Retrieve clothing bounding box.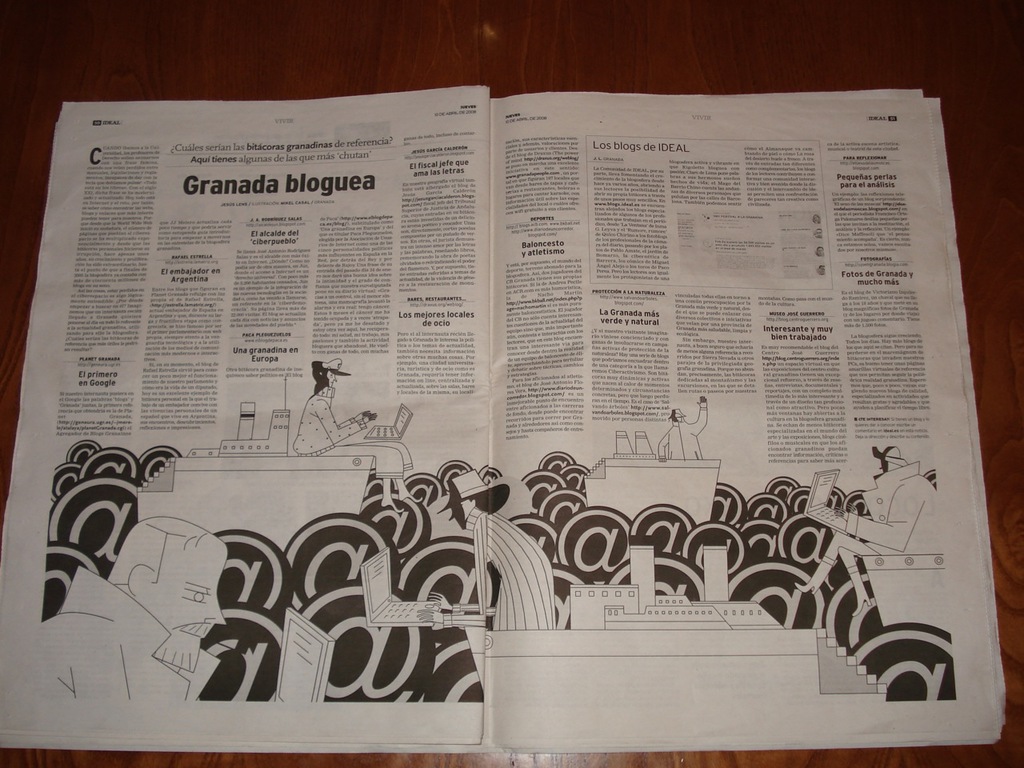
Bounding box: (x1=38, y1=566, x2=222, y2=702).
